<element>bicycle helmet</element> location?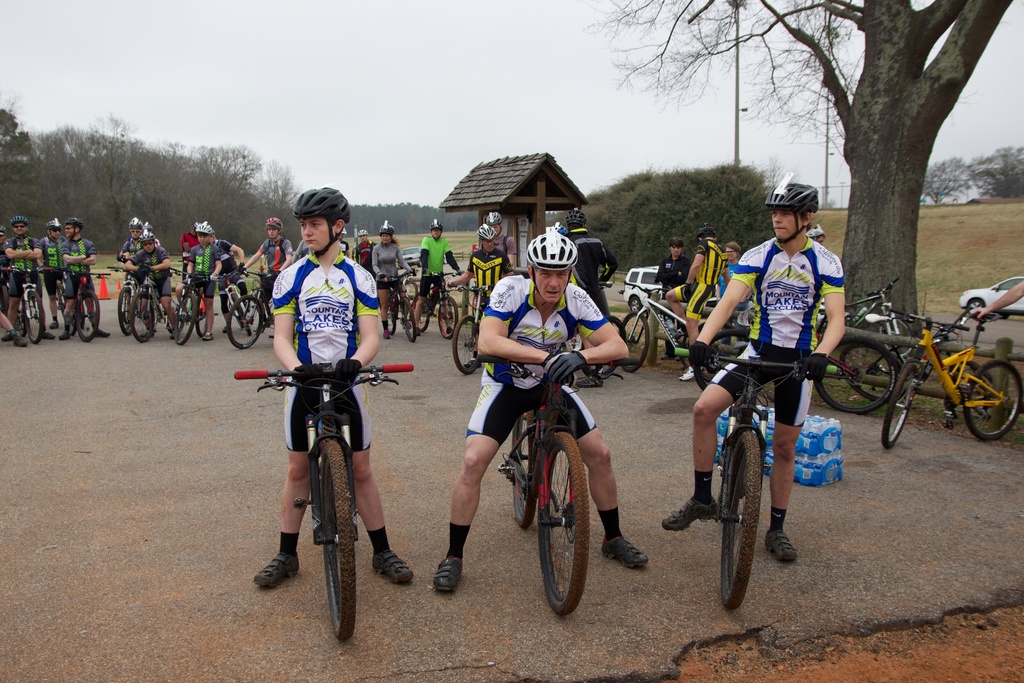
{"left": 671, "top": 236, "right": 678, "bottom": 248}
